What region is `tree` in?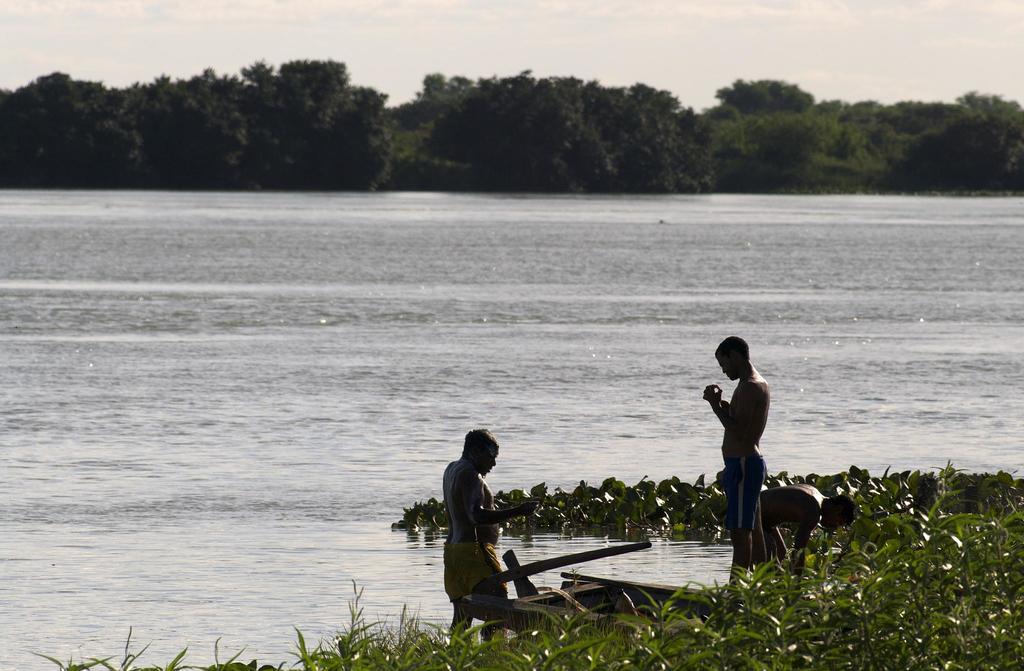
595/84/720/193.
